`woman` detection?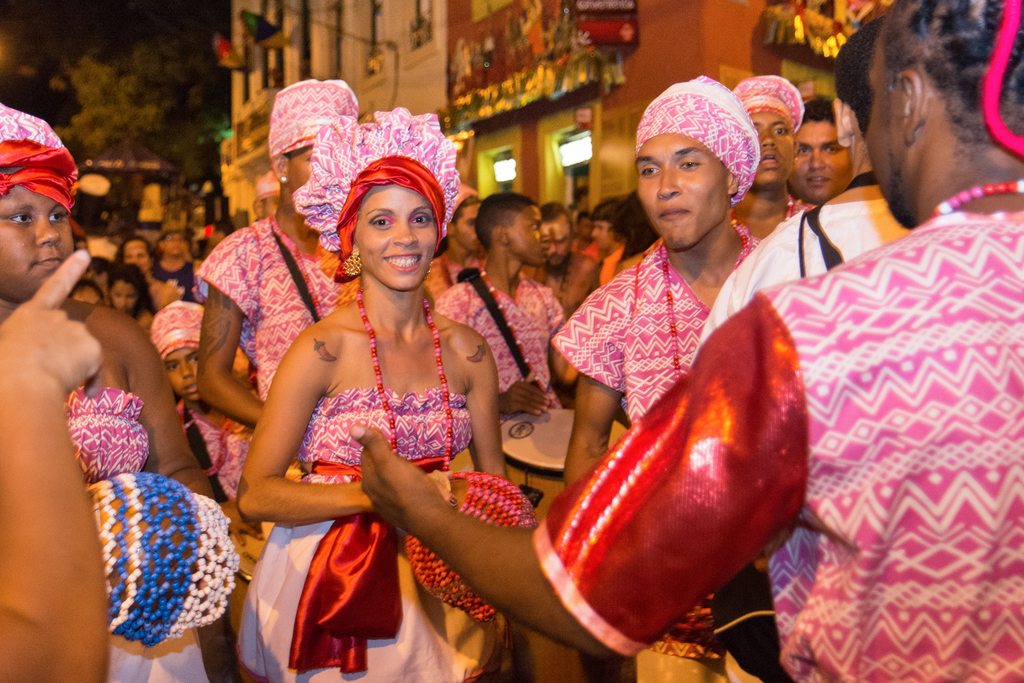
{"left": 101, "top": 263, "right": 164, "bottom": 332}
